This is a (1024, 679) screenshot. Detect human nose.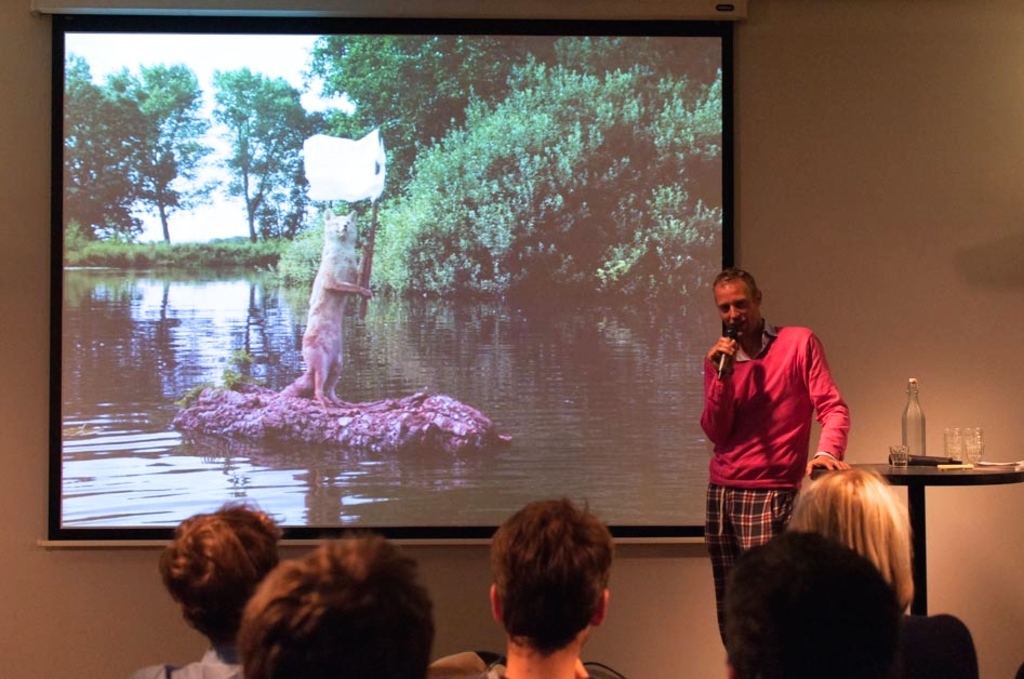
box=[731, 304, 741, 317].
